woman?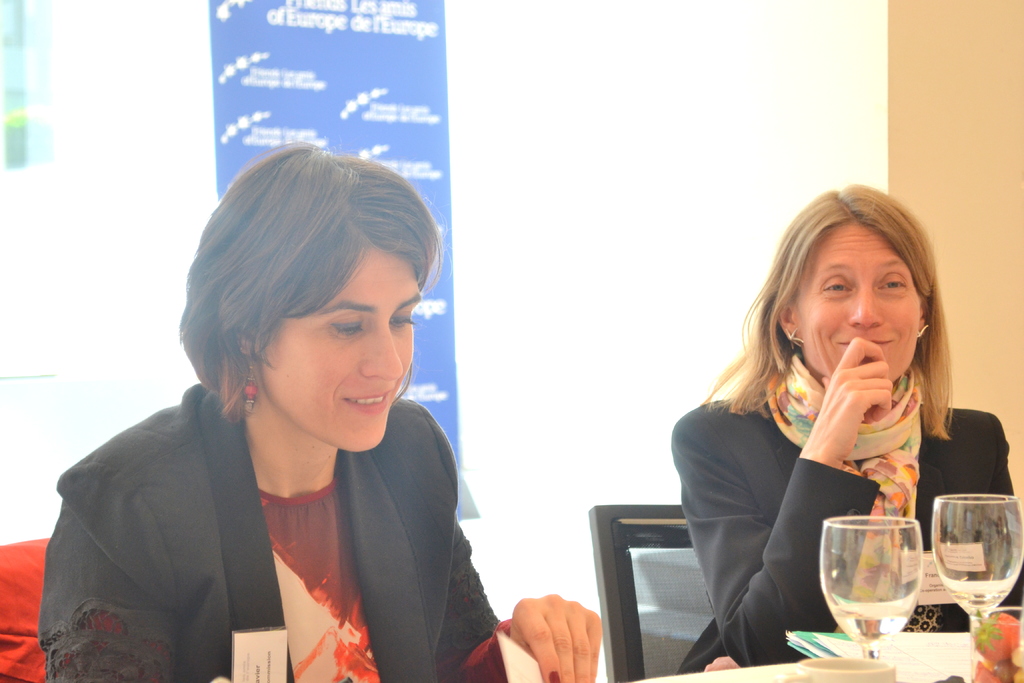
32/144/601/682
